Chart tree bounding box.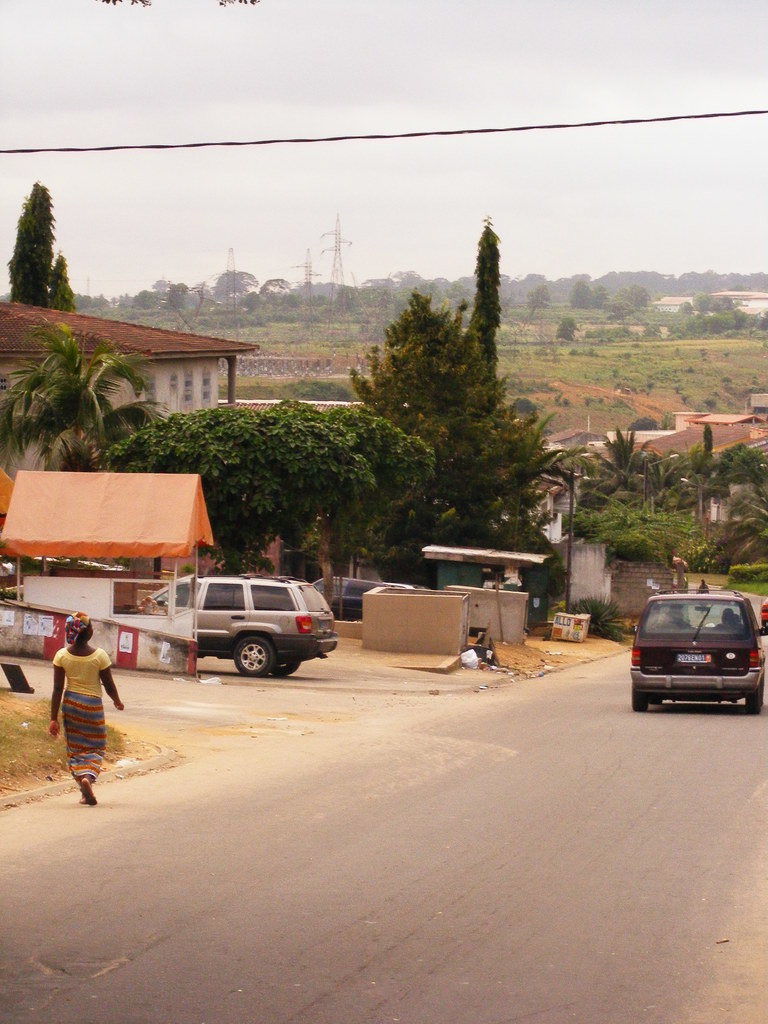
Charted: (733,462,767,562).
